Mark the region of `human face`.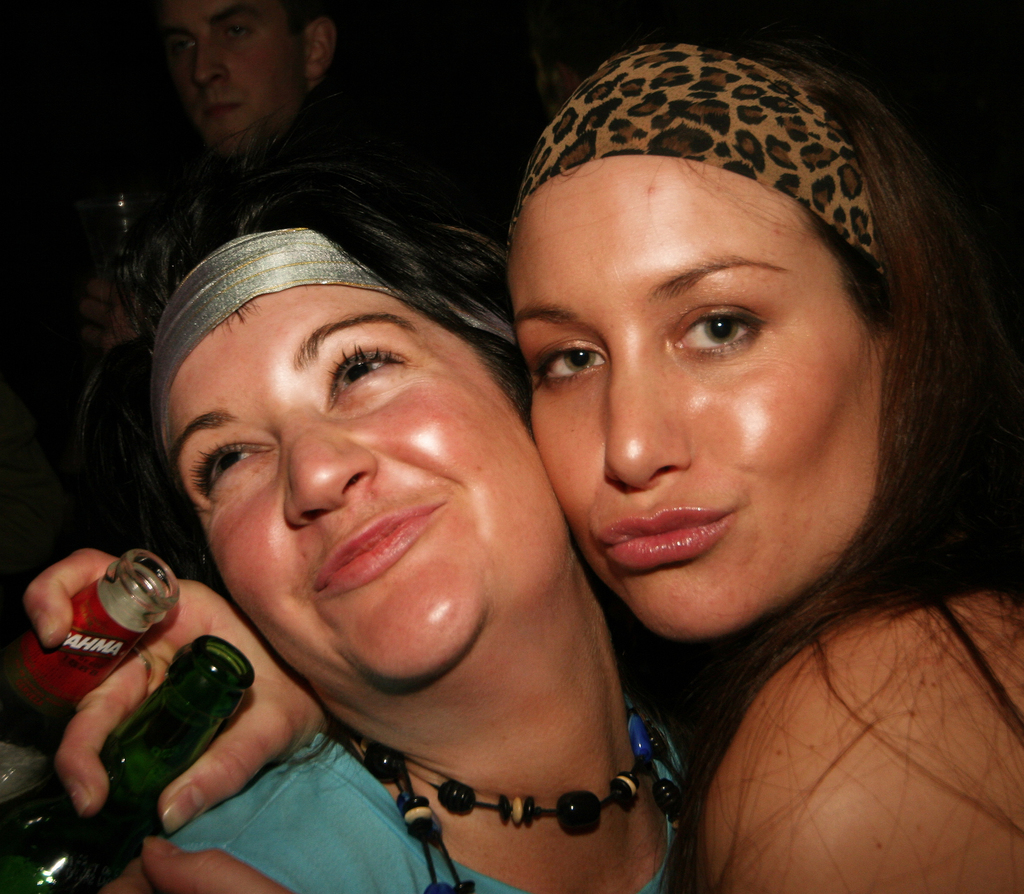
Region: 509,160,883,634.
